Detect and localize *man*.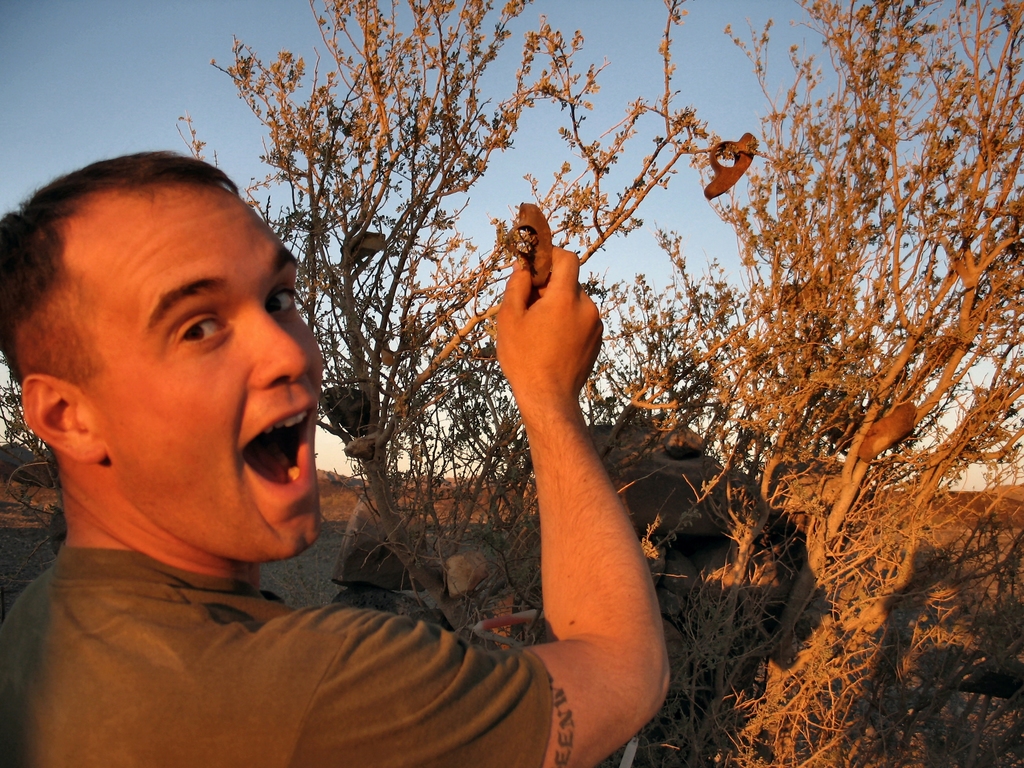
Localized at [4,126,607,756].
